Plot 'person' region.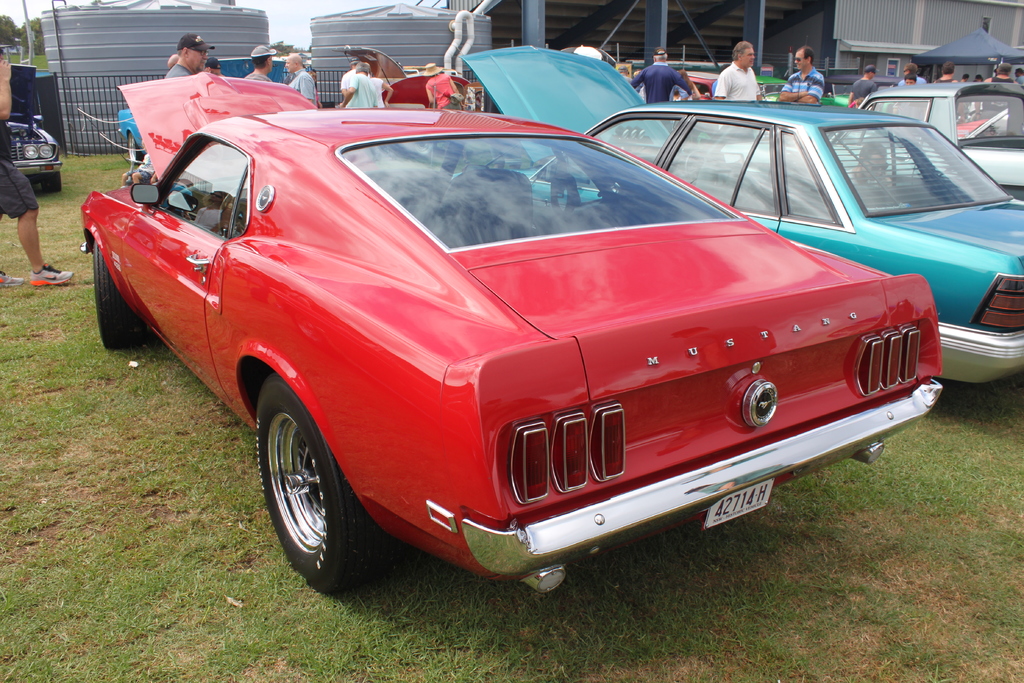
Plotted at box(714, 44, 755, 96).
